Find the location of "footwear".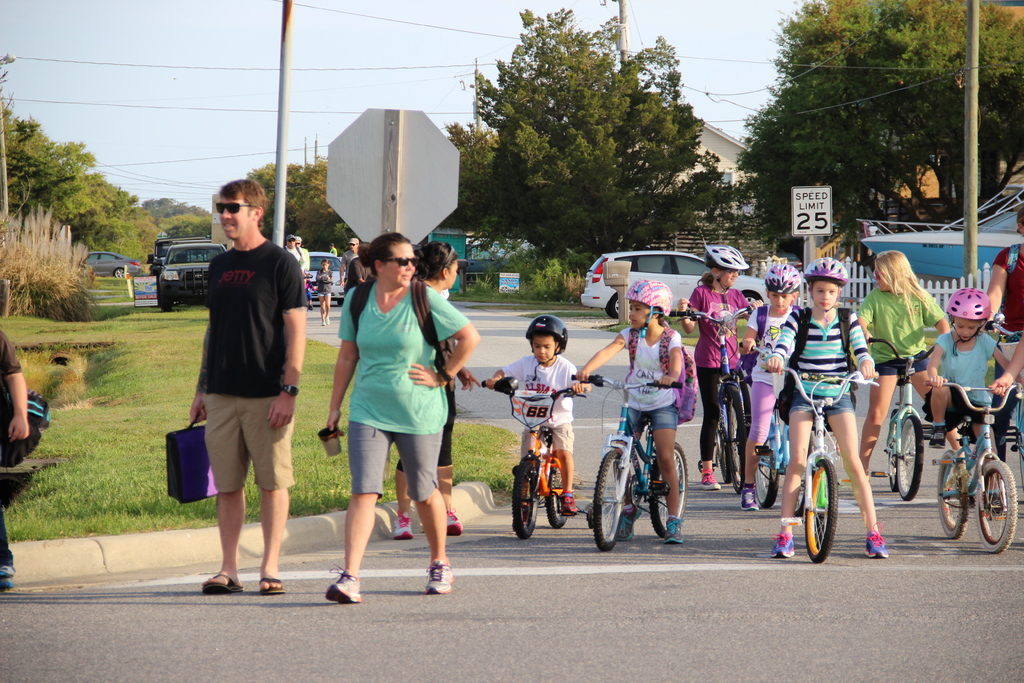
Location: 662,518,686,545.
